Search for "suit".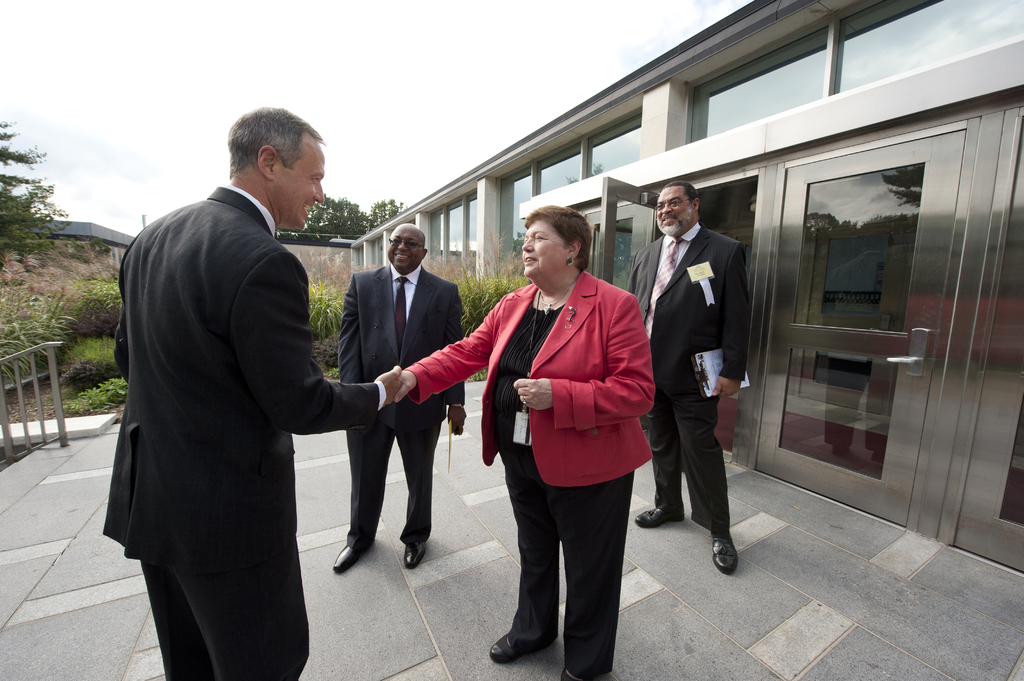
Found at {"x1": 103, "y1": 183, "x2": 384, "y2": 680}.
